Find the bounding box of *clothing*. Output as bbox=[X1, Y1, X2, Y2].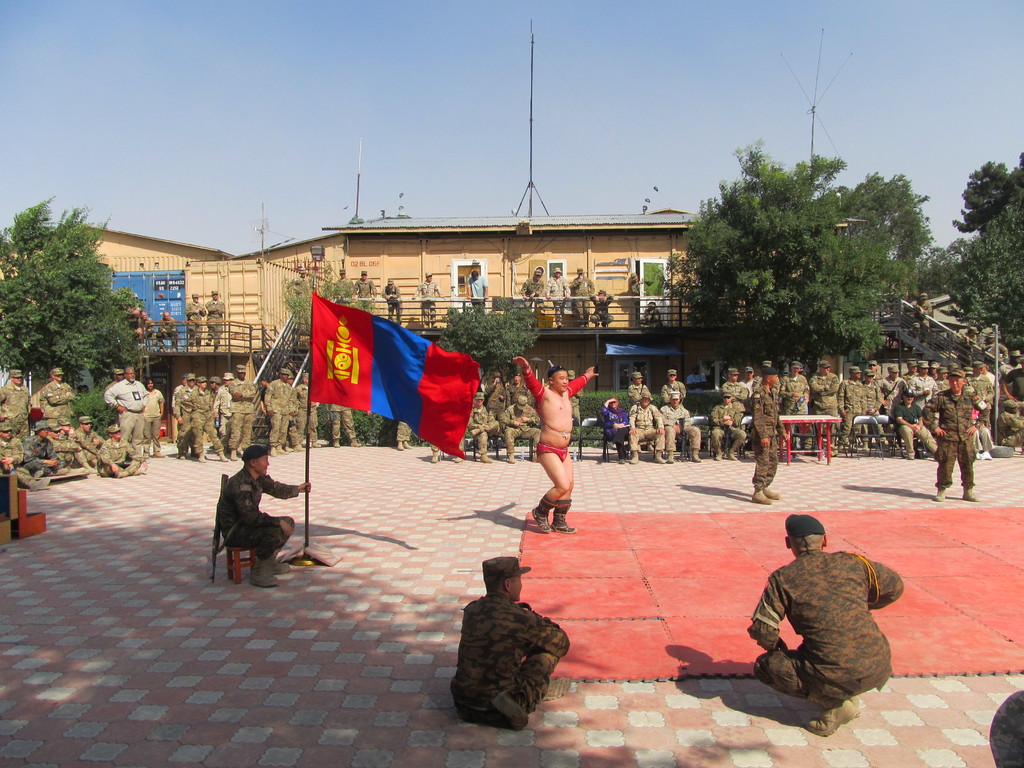
bbox=[0, 379, 31, 435].
